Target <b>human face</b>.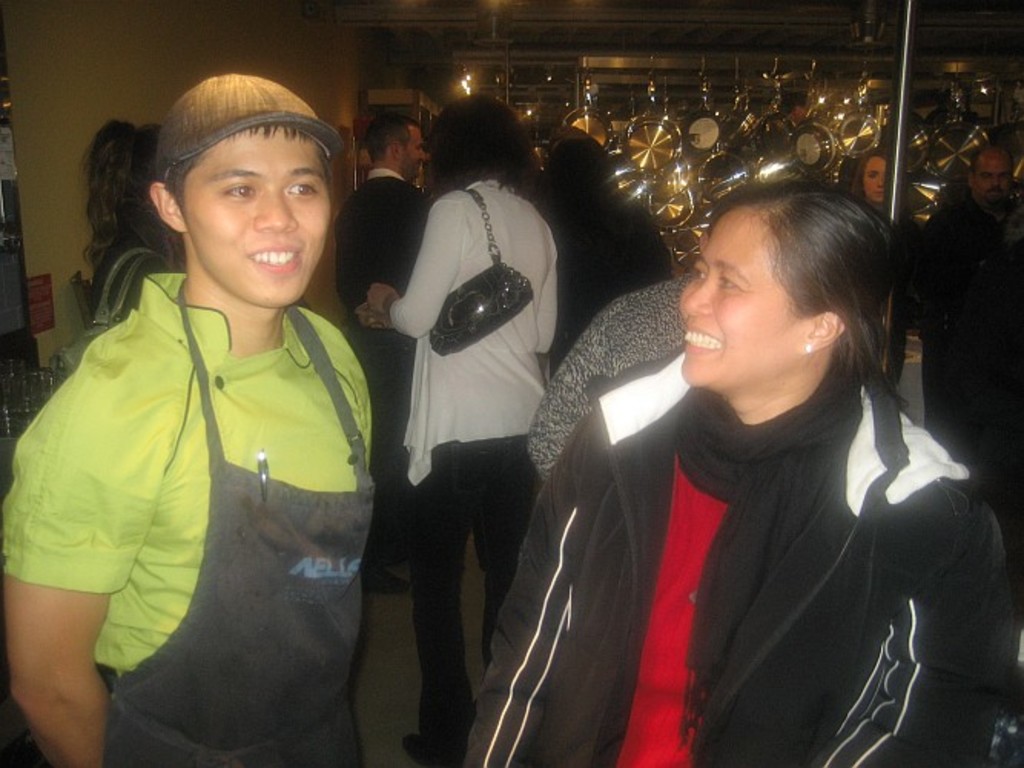
Target region: l=973, t=155, r=1012, b=198.
